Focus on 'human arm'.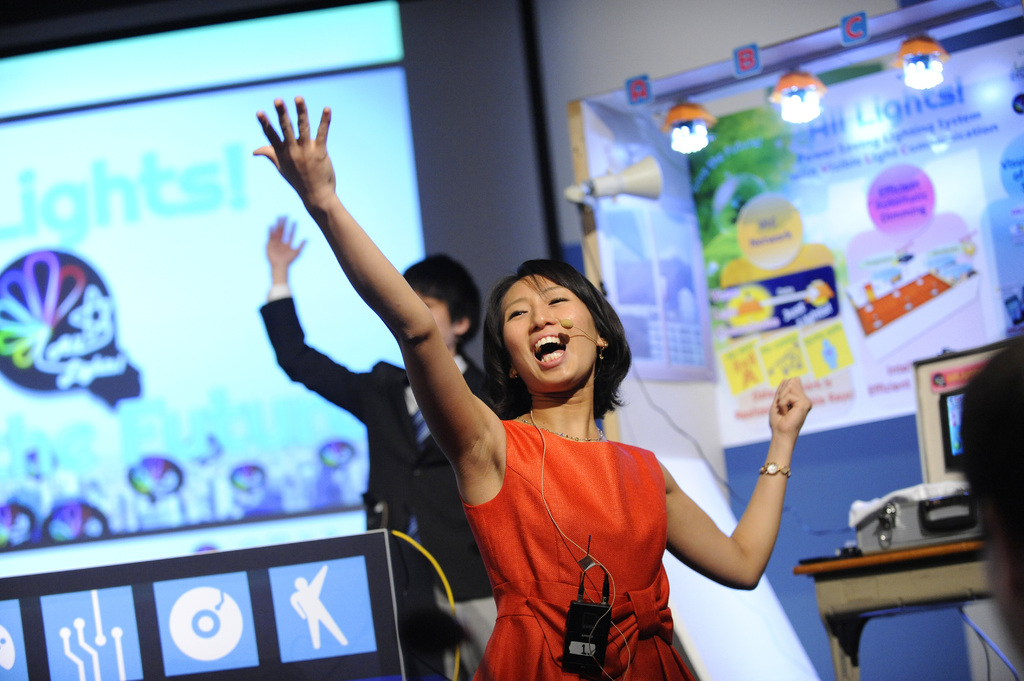
Focused at (259,210,378,424).
